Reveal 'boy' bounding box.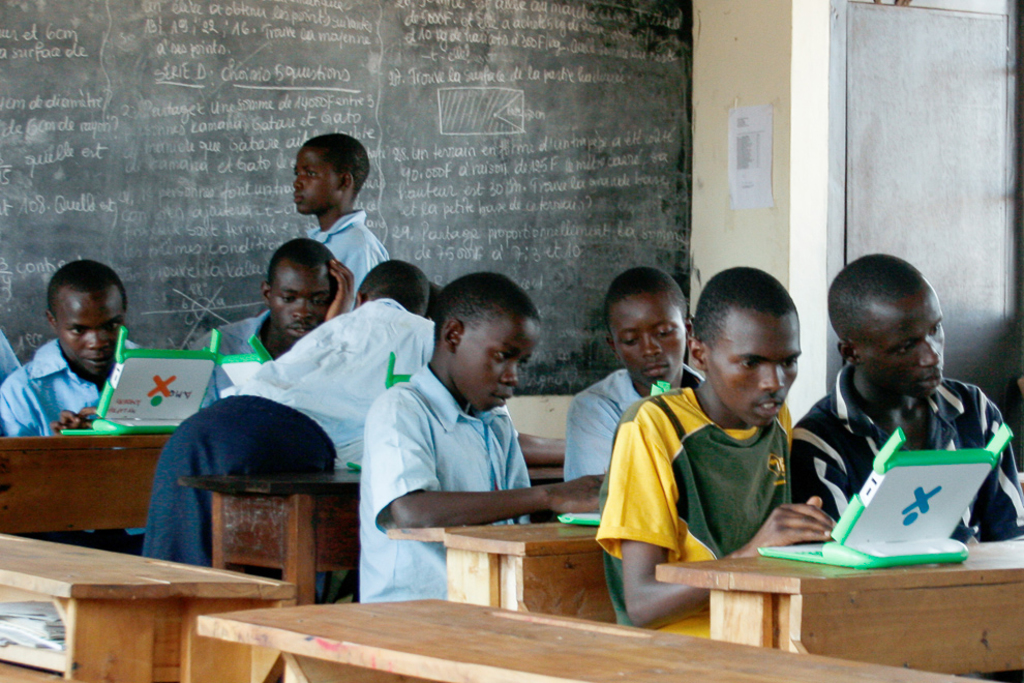
Revealed: [x1=146, y1=295, x2=448, y2=574].
